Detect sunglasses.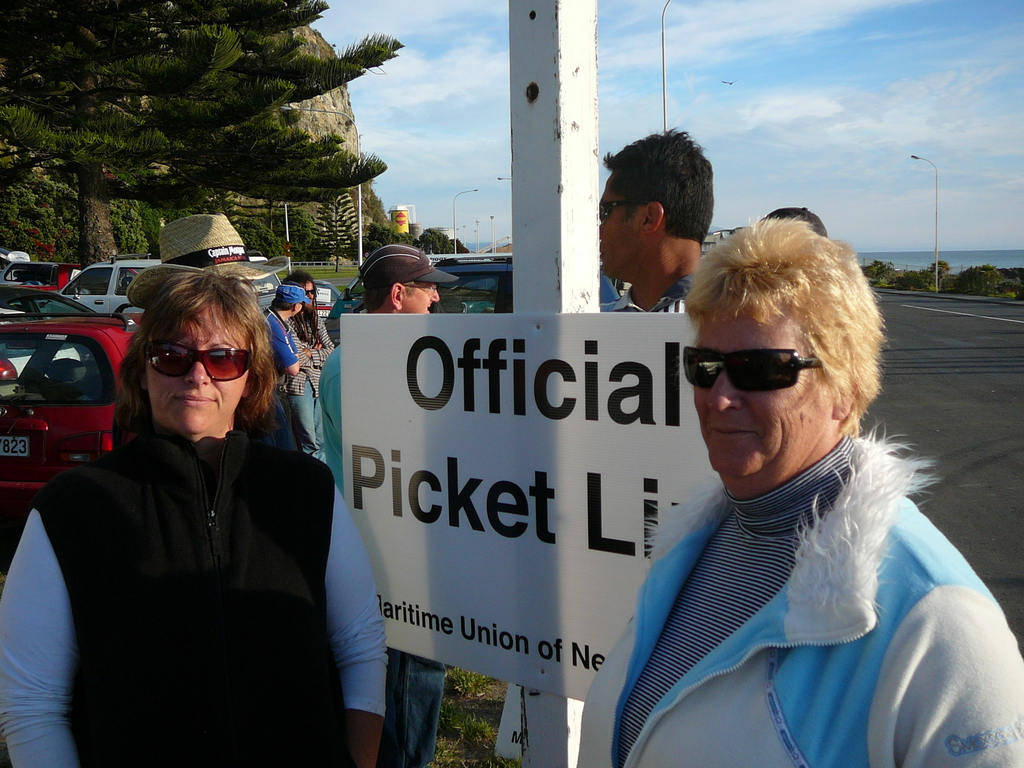
Detected at Rect(148, 347, 253, 381).
